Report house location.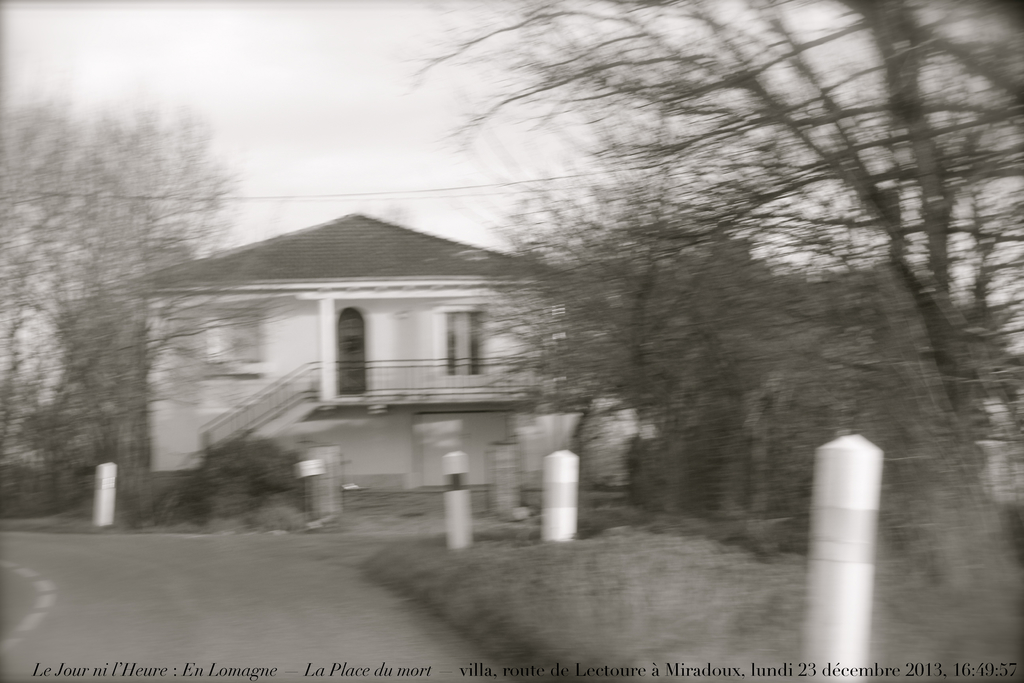
Report: bbox=[102, 205, 597, 523].
